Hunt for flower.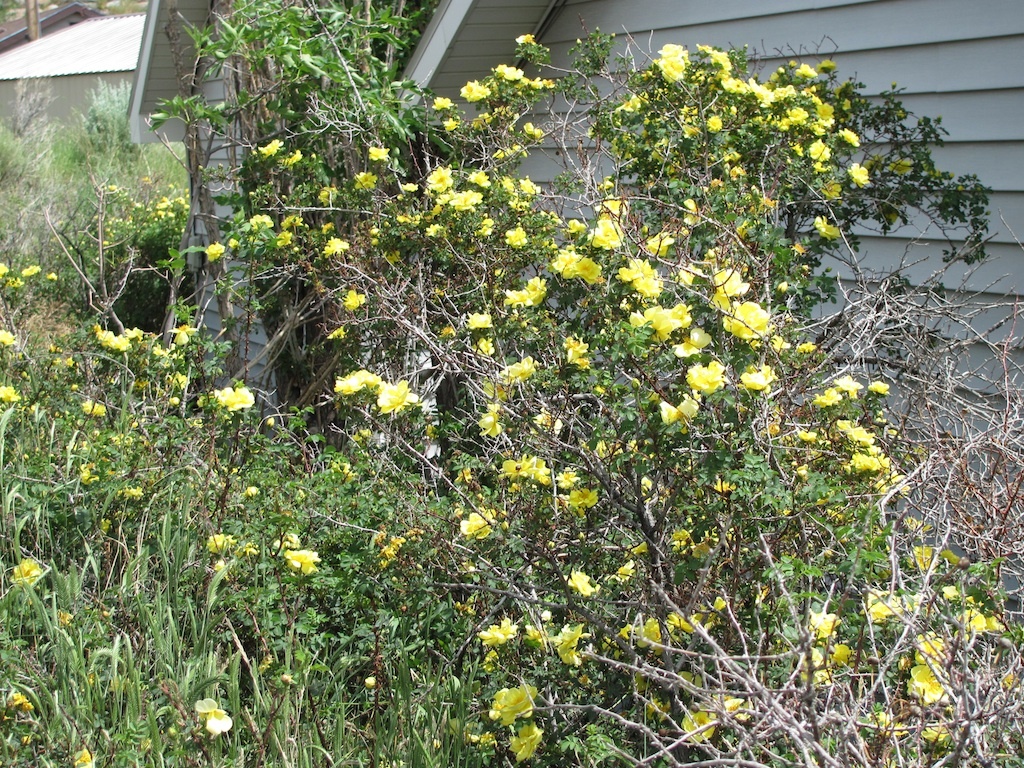
Hunted down at l=722, t=300, r=771, b=339.
